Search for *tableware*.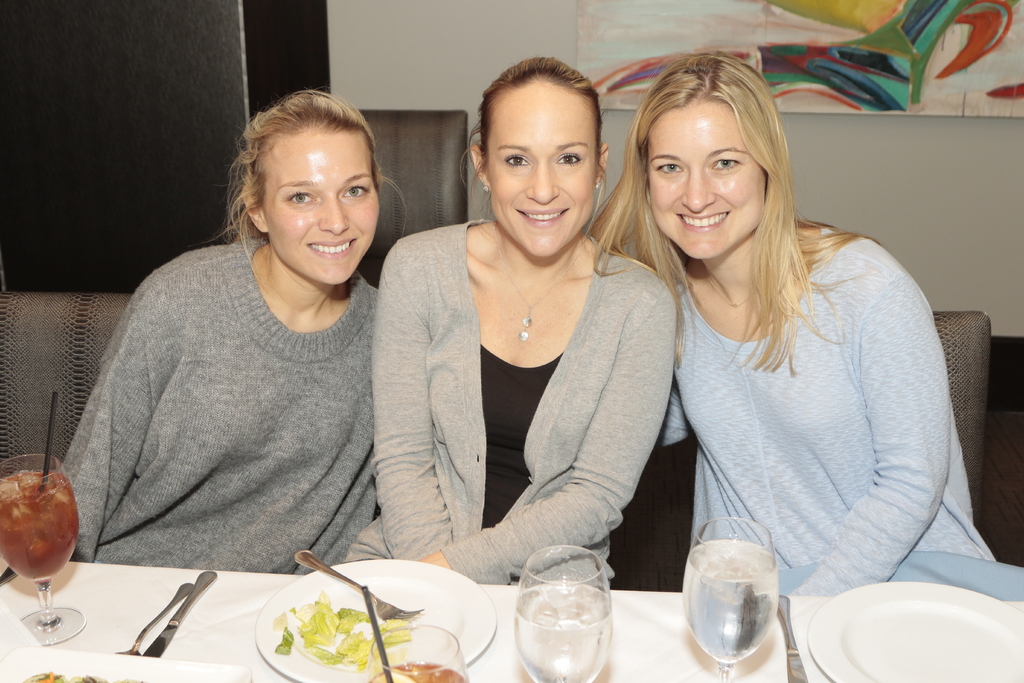
Found at rect(0, 448, 90, 641).
